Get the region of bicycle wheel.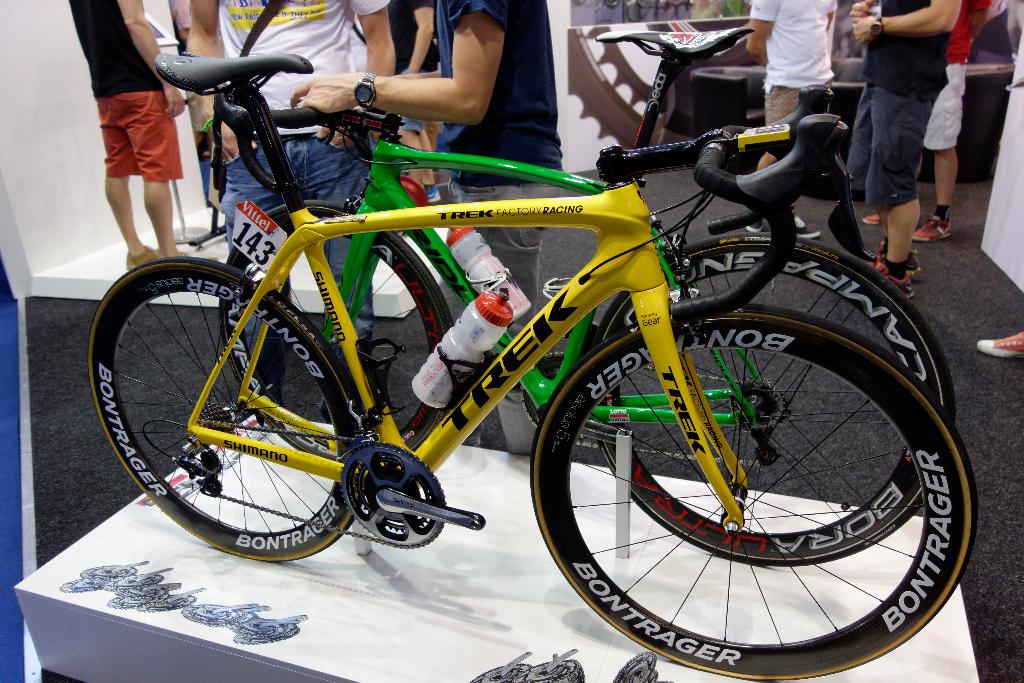
519,300,977,682.
